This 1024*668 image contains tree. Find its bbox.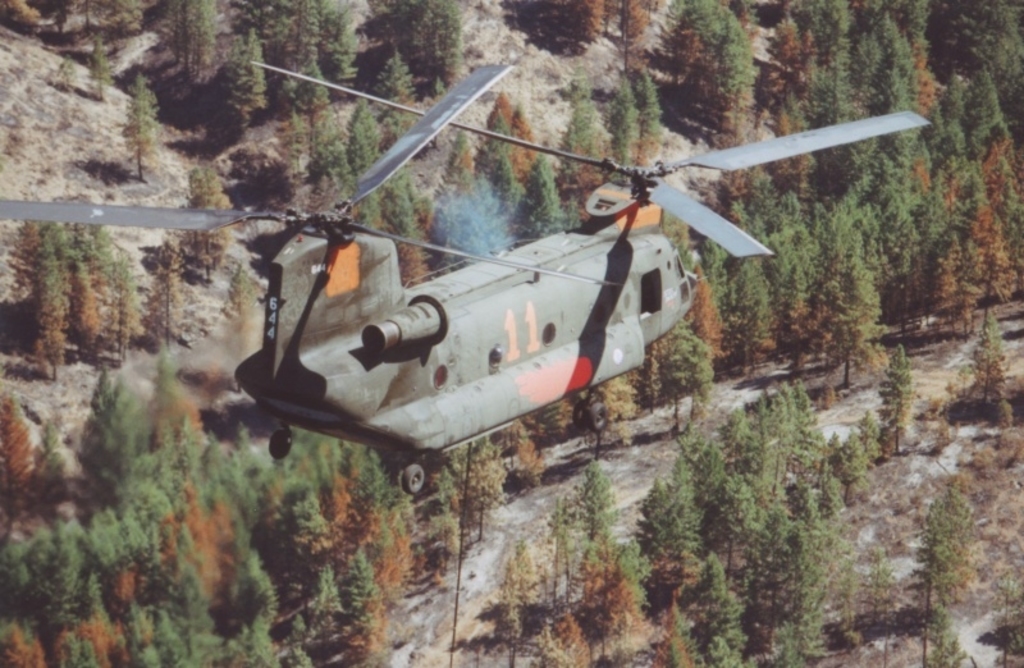
BBox(288, 64, 334, 151).
